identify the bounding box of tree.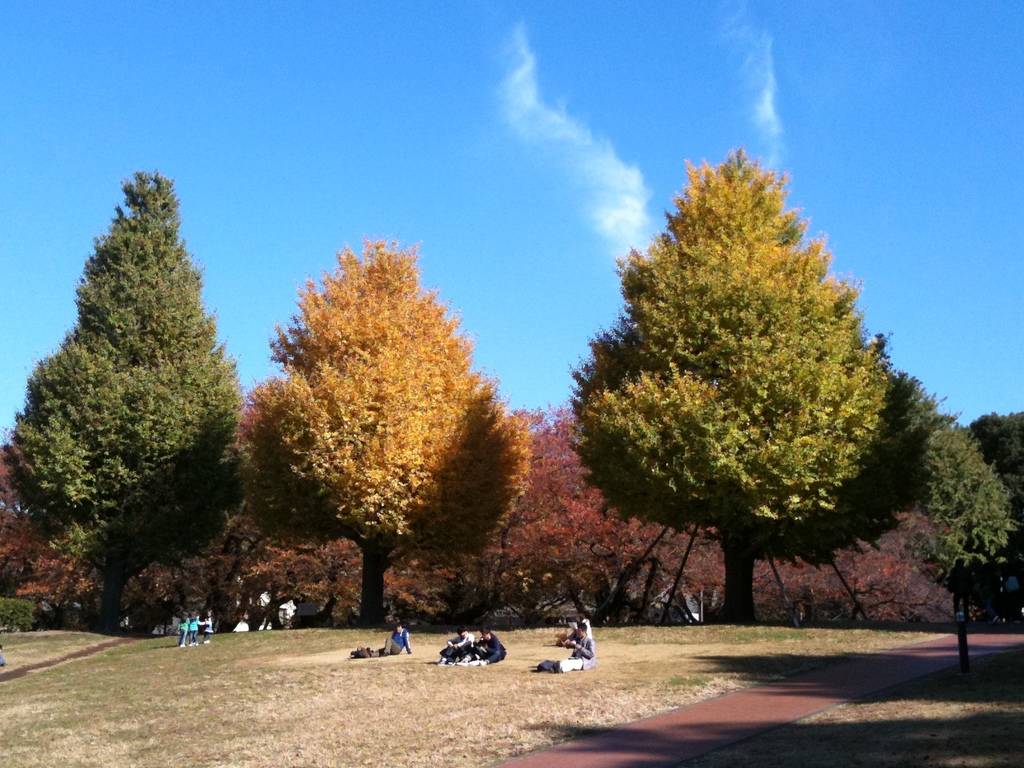
detection(974, 397, 1023, 636).
